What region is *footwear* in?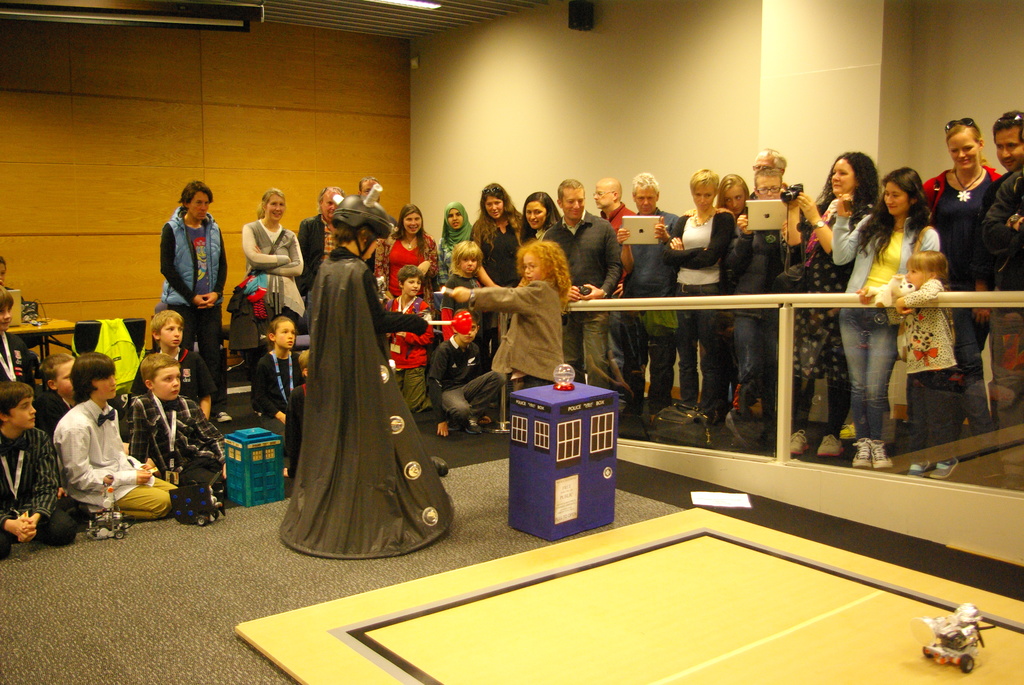
902/455/930/476.
